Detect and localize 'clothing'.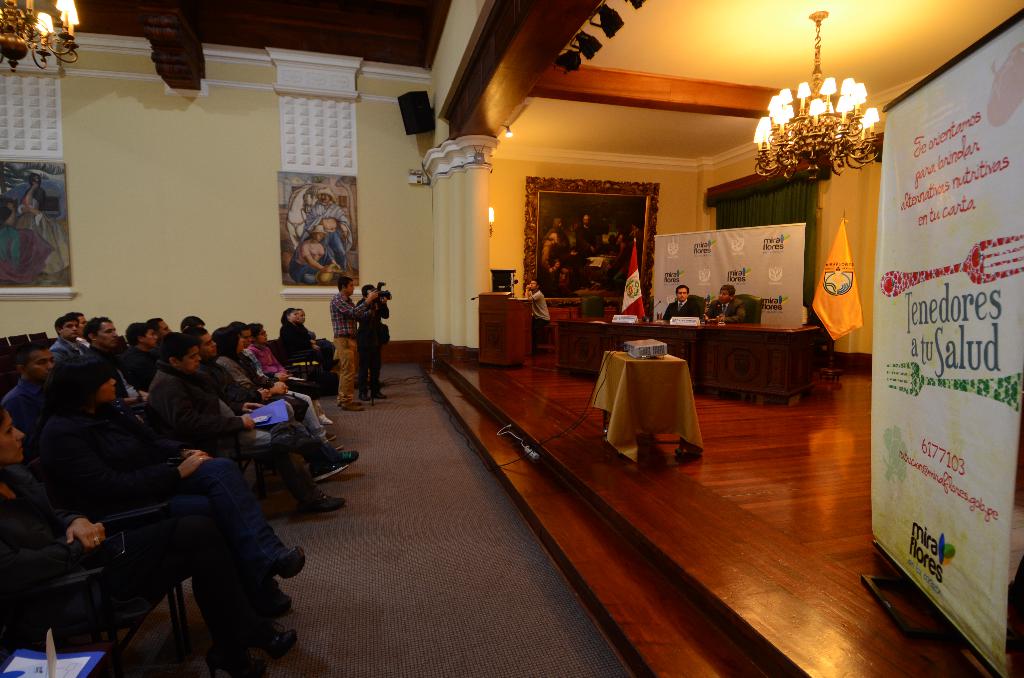
Localized at rect(660, 298, 709, 326).
